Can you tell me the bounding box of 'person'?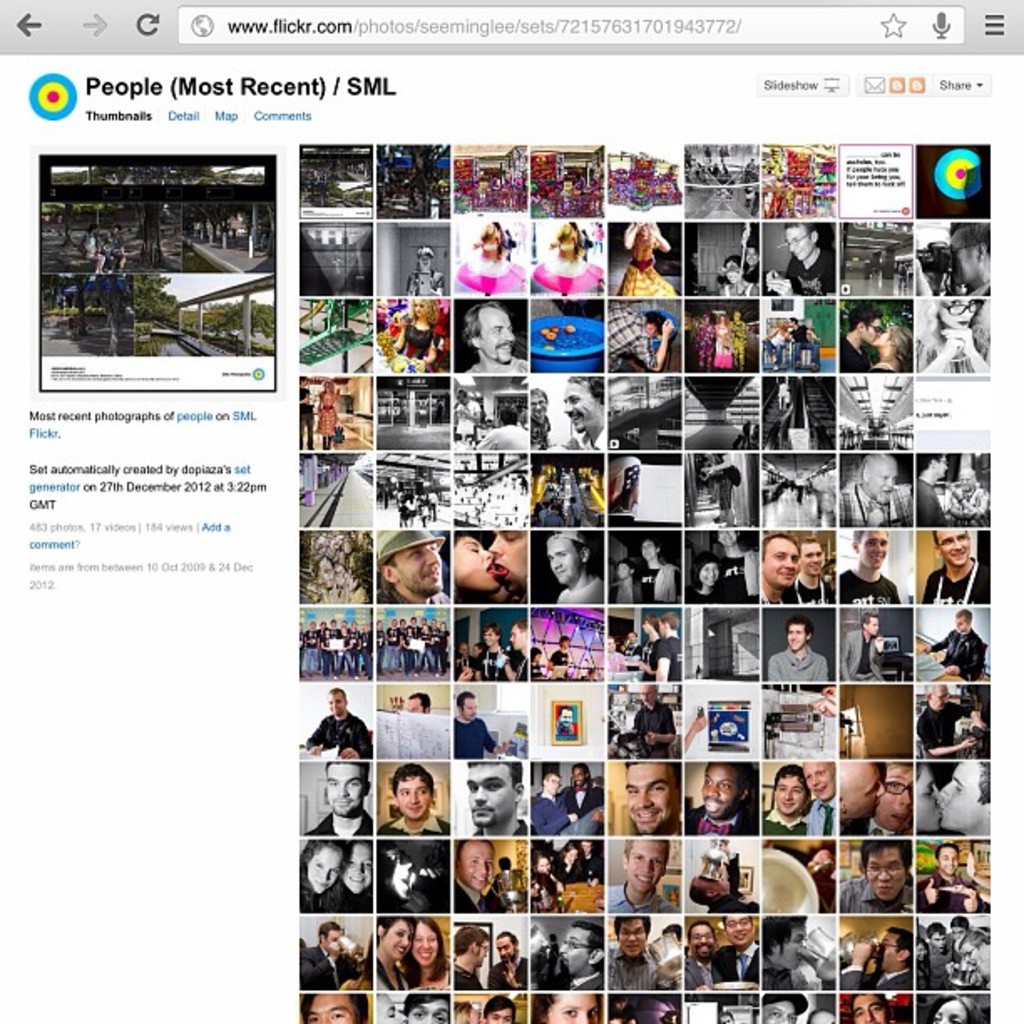
region(939, 763, 989, 838).
